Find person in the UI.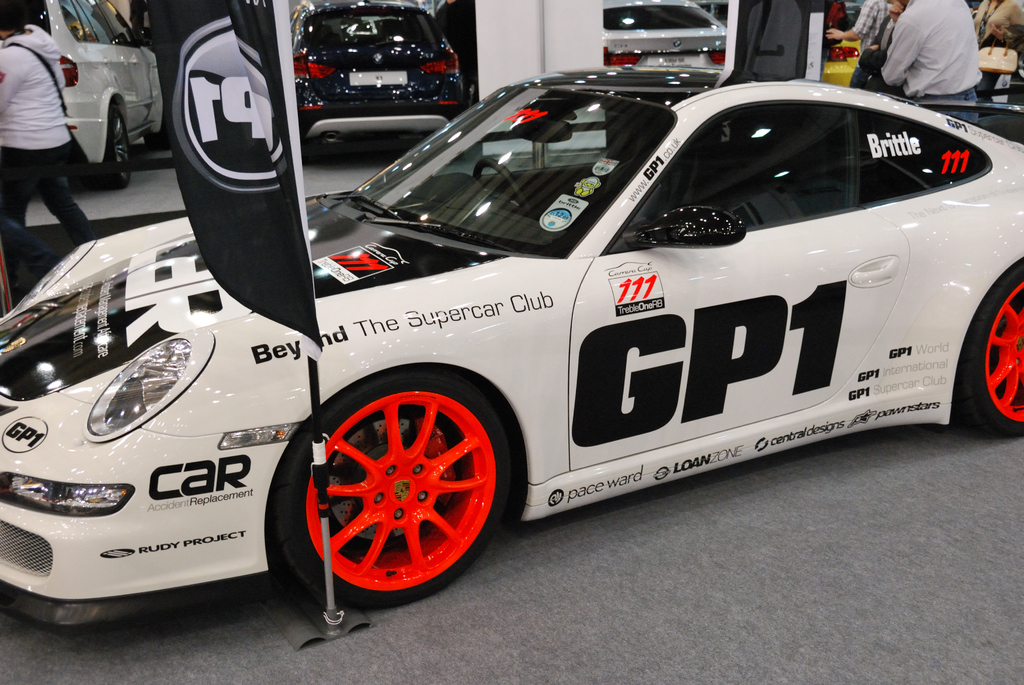
UI element at rect(880, 0, 995, 104).
